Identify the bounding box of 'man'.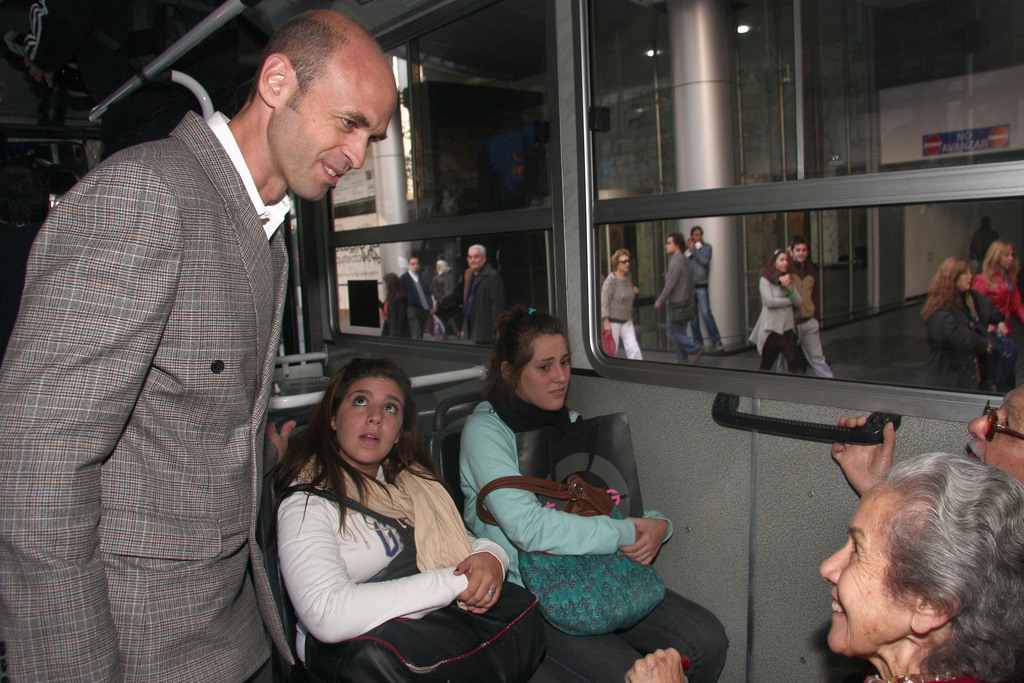
[426,258,463,338].
